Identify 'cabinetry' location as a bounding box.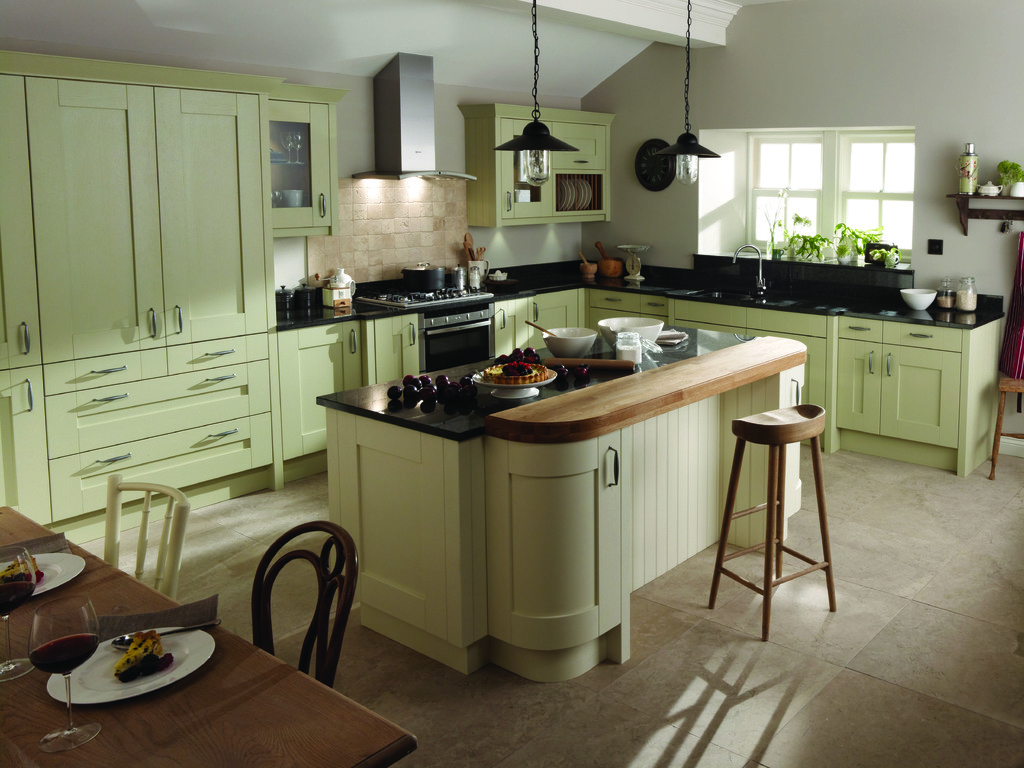
l=839, t=318, r=1011, b=443.
